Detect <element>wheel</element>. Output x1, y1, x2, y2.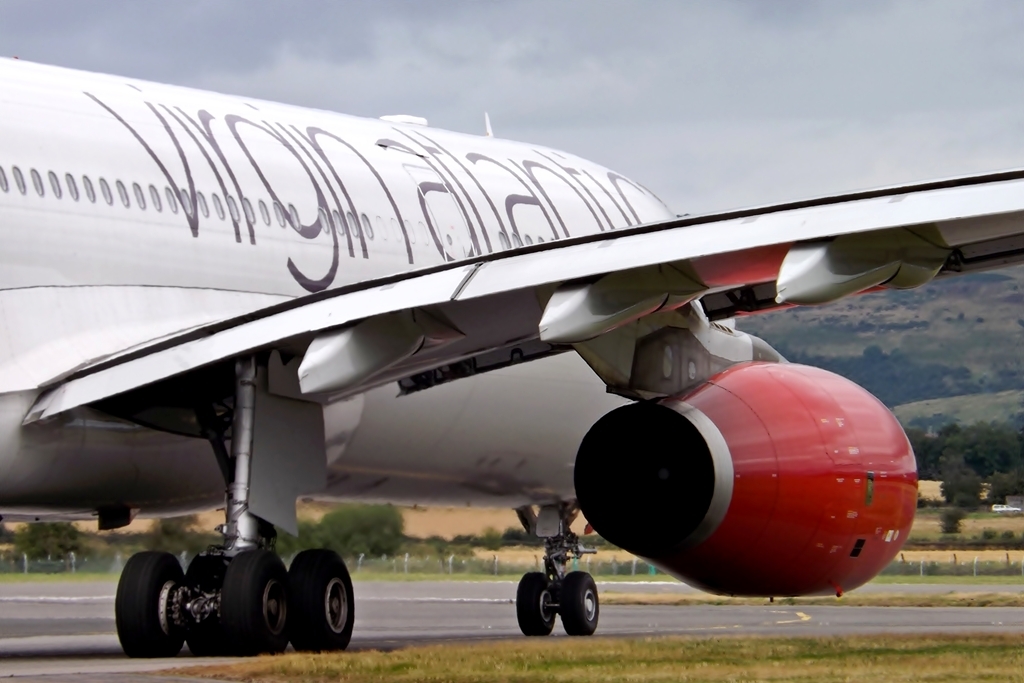
558, 570, 598, 639.
